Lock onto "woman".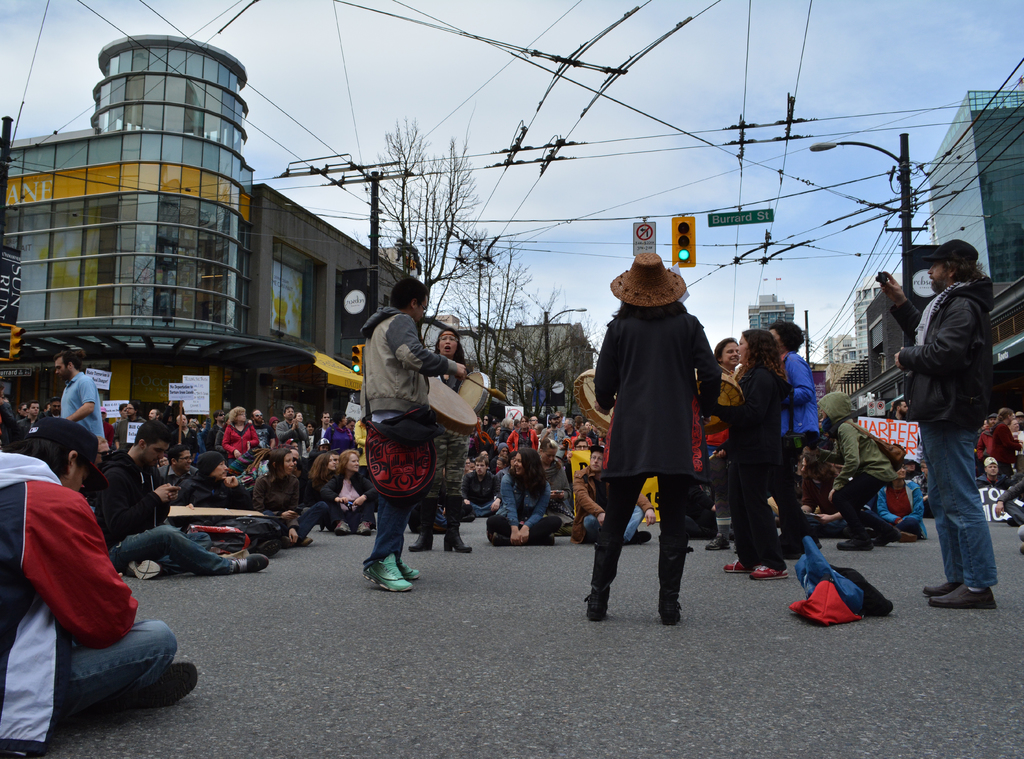
Locked: l=877, t=466, r=925, b=535.
